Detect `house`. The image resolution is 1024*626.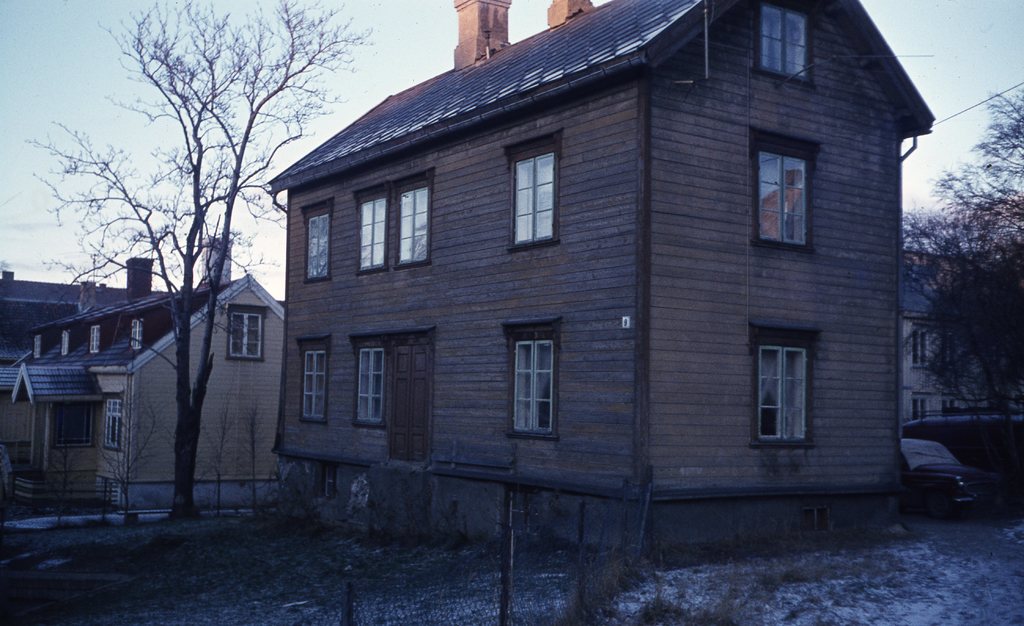
pyautogui.locateOnScreen(274, 0, 938, 563).
